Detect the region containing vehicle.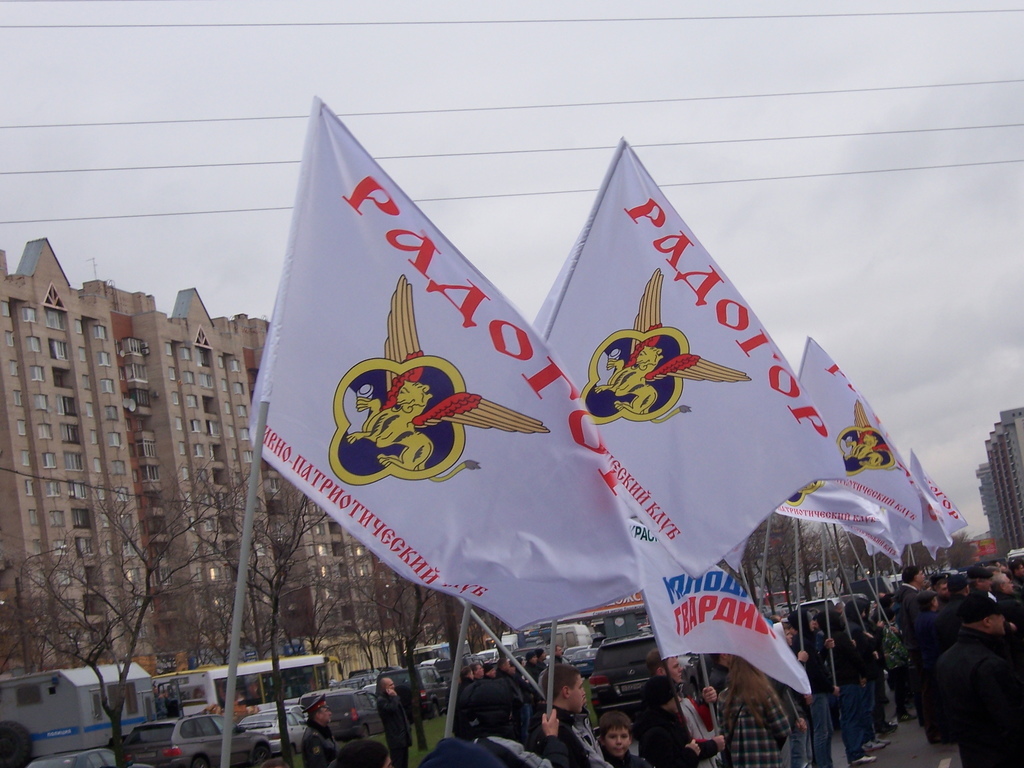
504,634,518,650.
